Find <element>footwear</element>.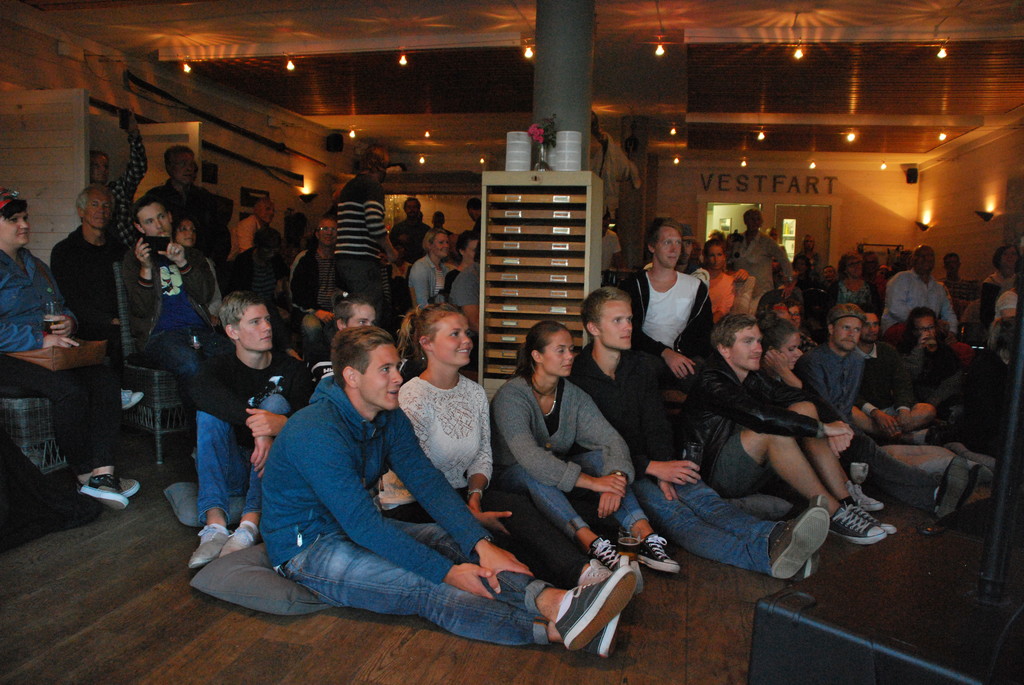
<box>839,502,894,534</box>.
